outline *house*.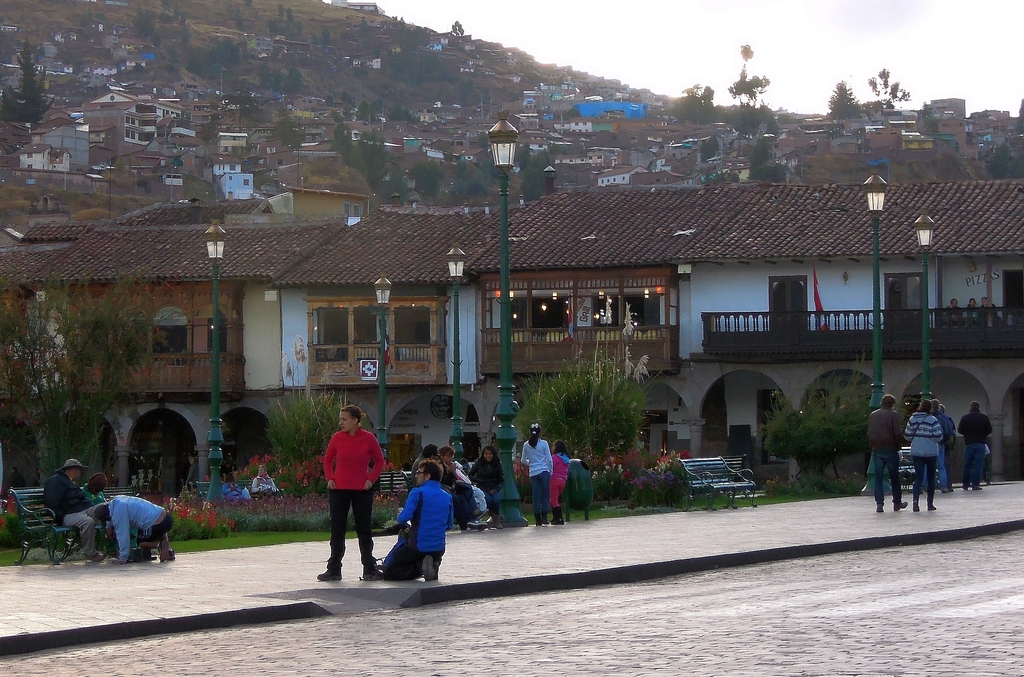
Outline: rect(28, 116, 88, 167).
